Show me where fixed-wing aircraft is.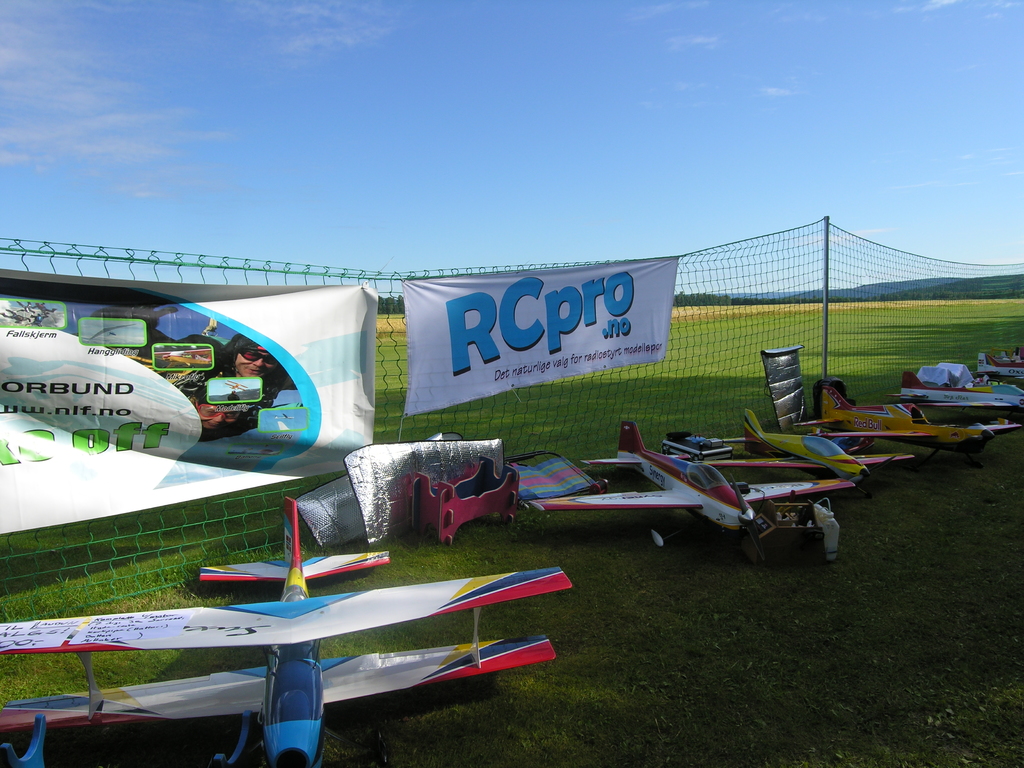
fixed-wing aircraft is at box=[225, 380, 248, 400].
